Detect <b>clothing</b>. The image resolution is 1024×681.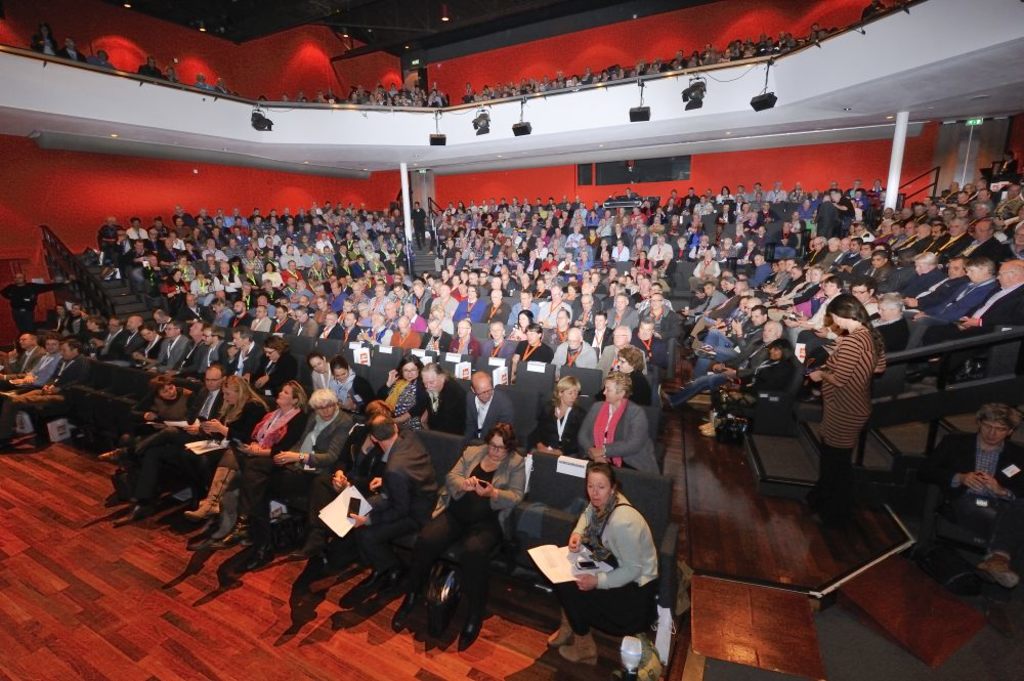
pyautogui.locateOnScreen(814, 293, 905, 498).
